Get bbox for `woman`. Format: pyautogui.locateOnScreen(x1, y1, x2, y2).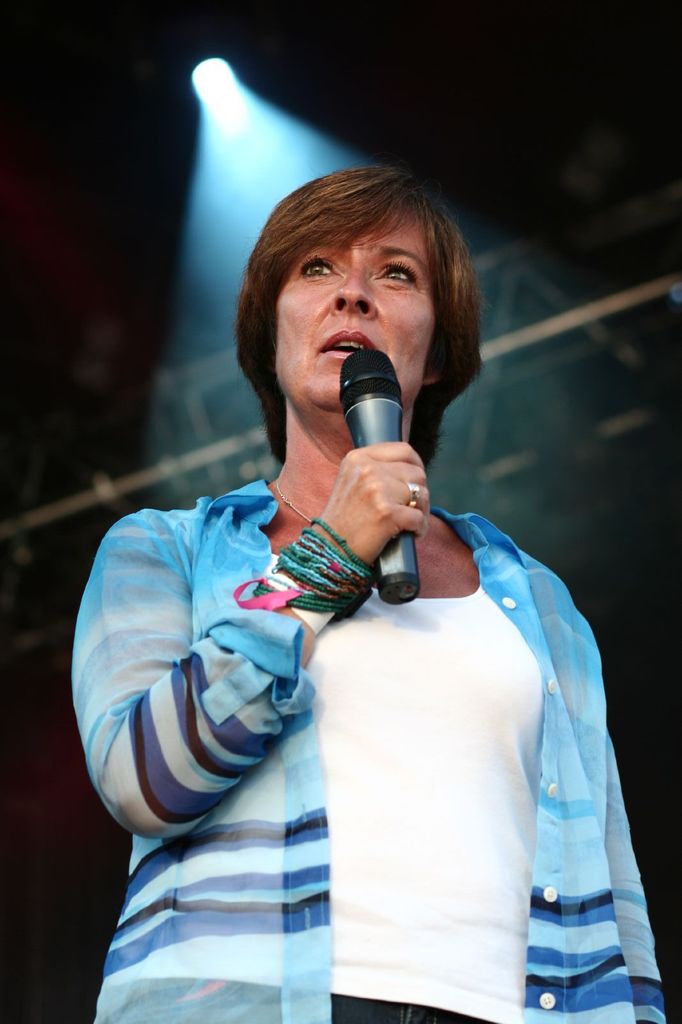
pyautogui.locateOnScreen(74, 164, 651, 998).
